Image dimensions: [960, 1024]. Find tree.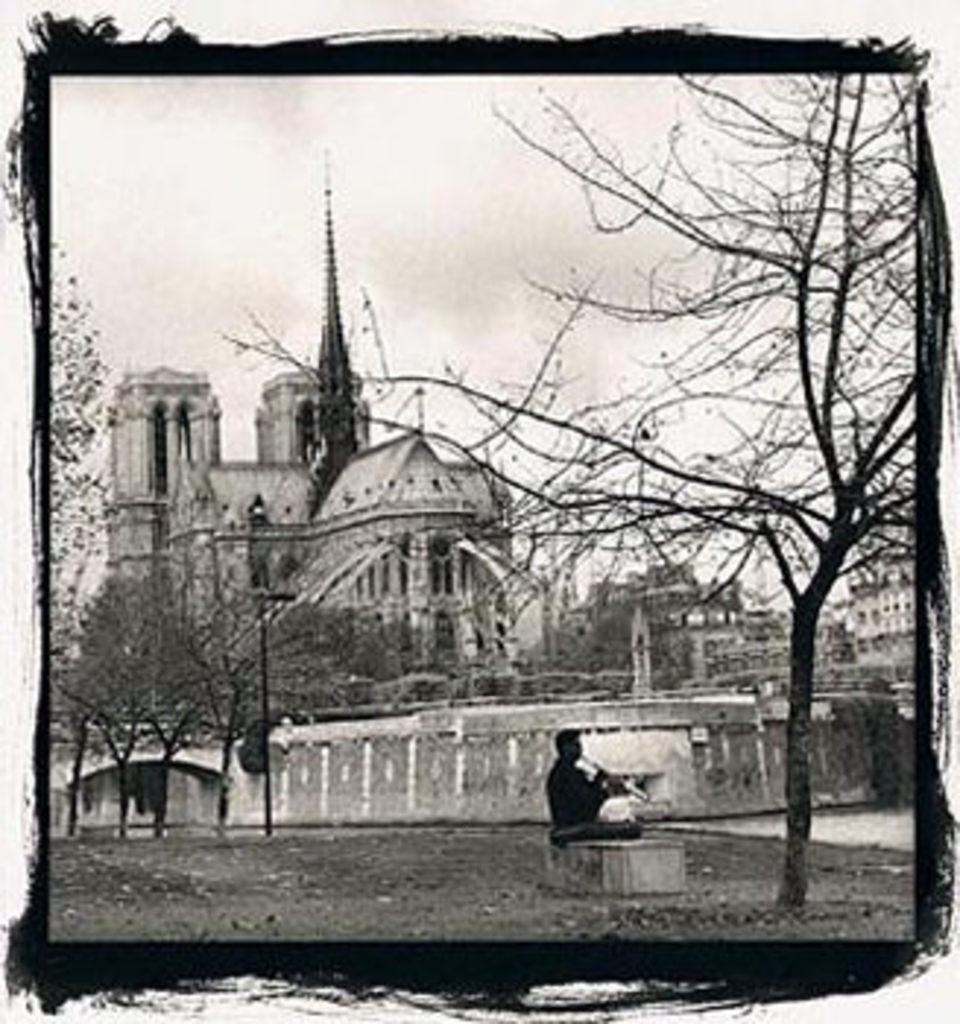
x1=38, y1=562, x2=220, y2=825.
